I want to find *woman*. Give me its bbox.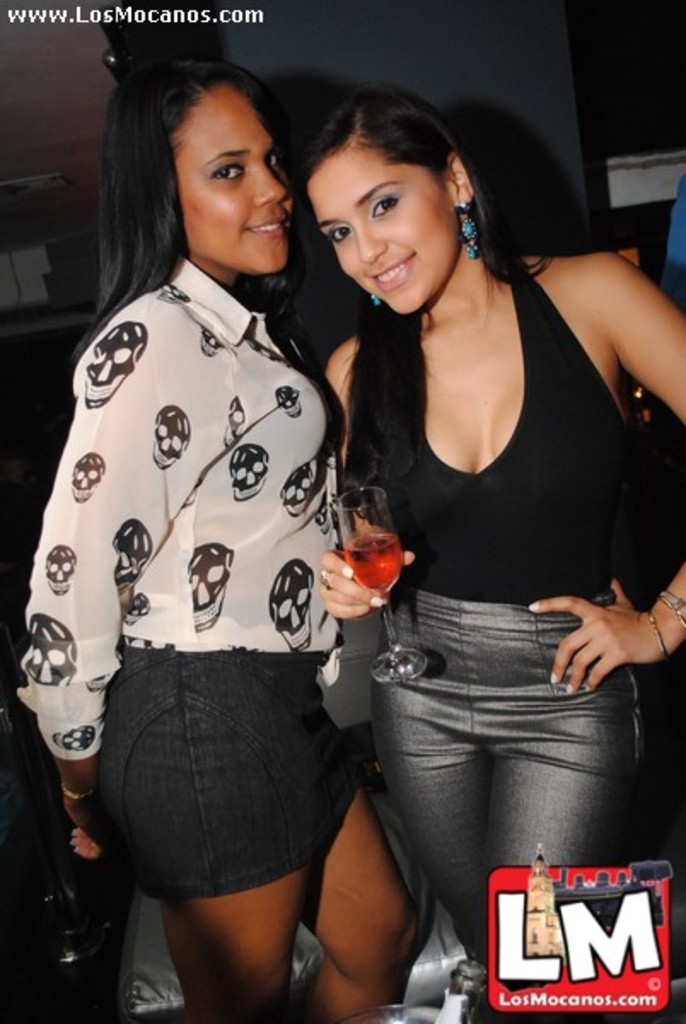
[x1=39, y1=27, x2=387, y2=1017].
